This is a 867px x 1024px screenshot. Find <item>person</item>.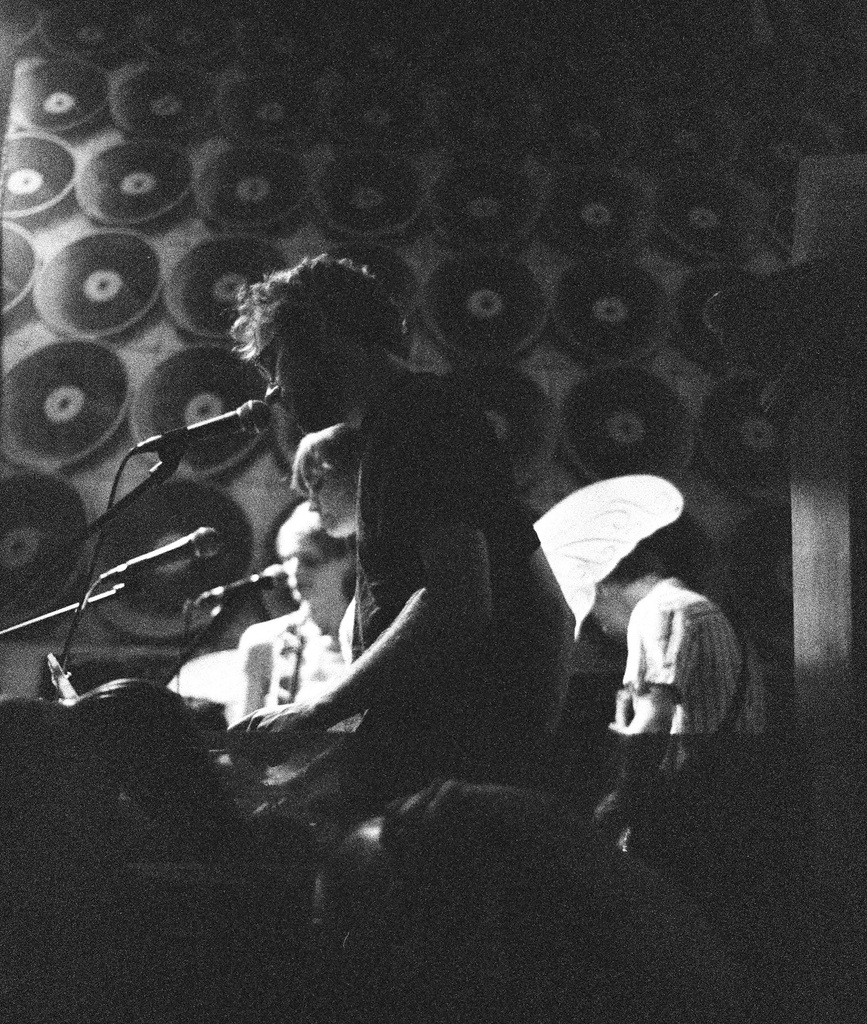
Bounding box: 533, 476, 768, 853.
